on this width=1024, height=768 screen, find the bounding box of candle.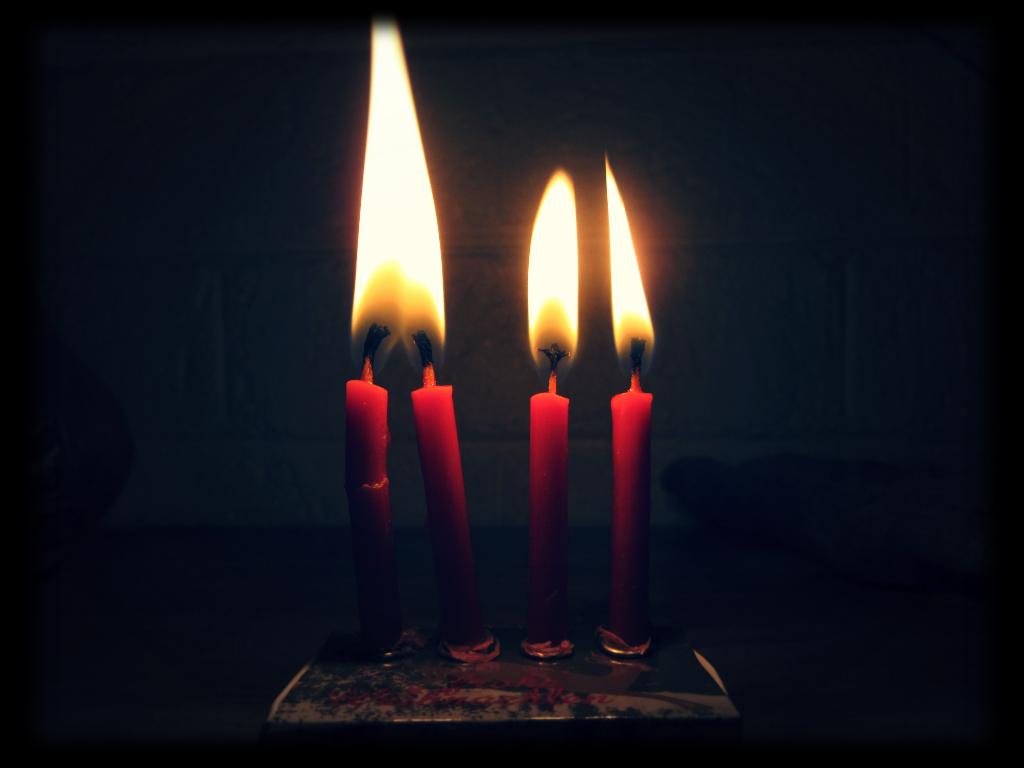
Bounding box: select_region(602, 147, 648, 657).
